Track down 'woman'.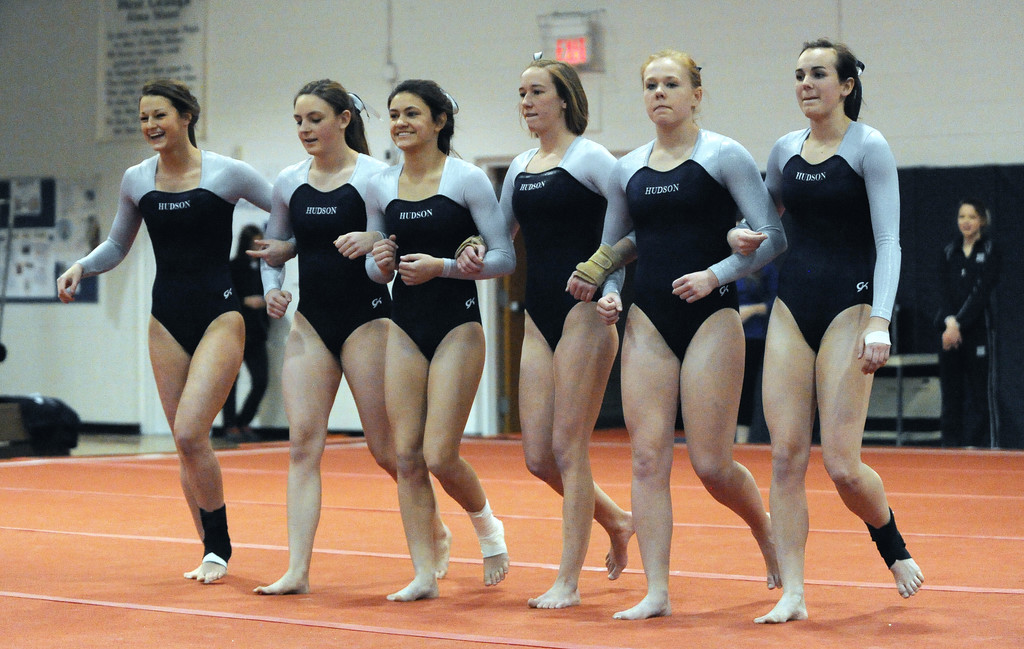
Tracked to box(937, 199, 1005, 448).
